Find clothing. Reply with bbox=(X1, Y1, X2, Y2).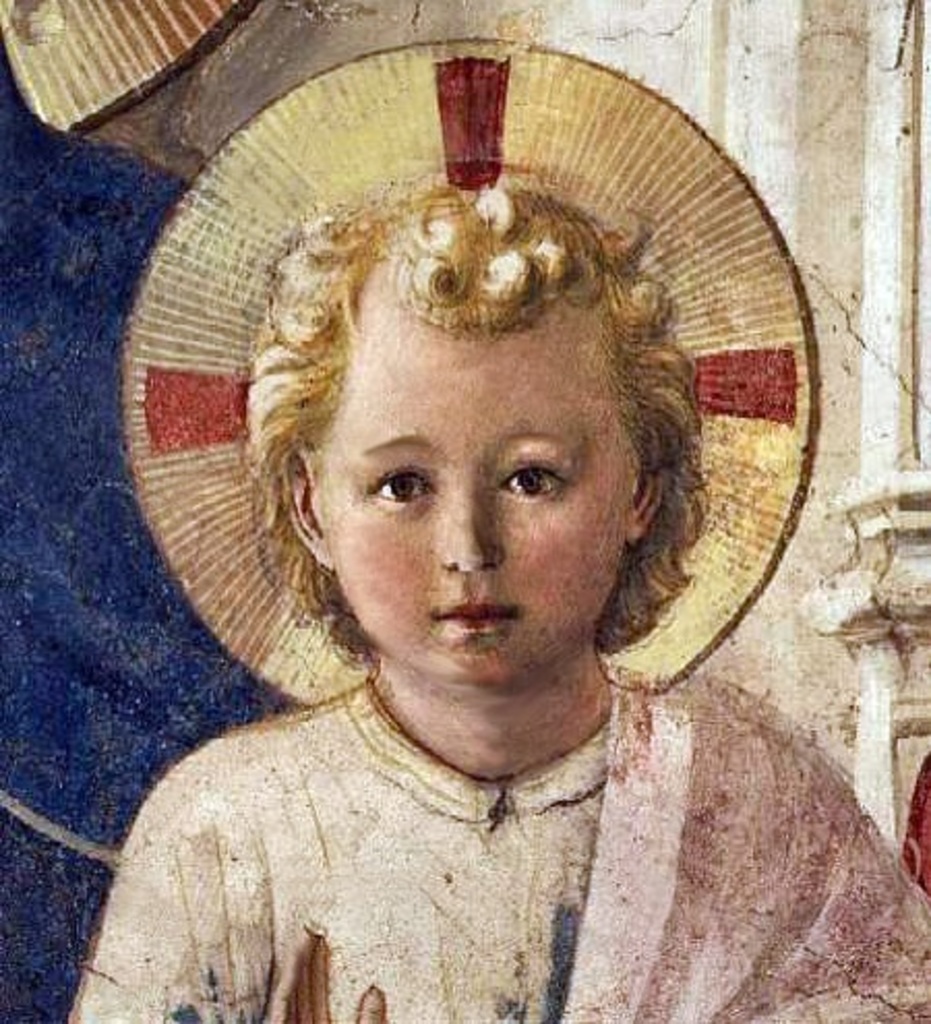
bbox=(68, 660, 929, 1022).
